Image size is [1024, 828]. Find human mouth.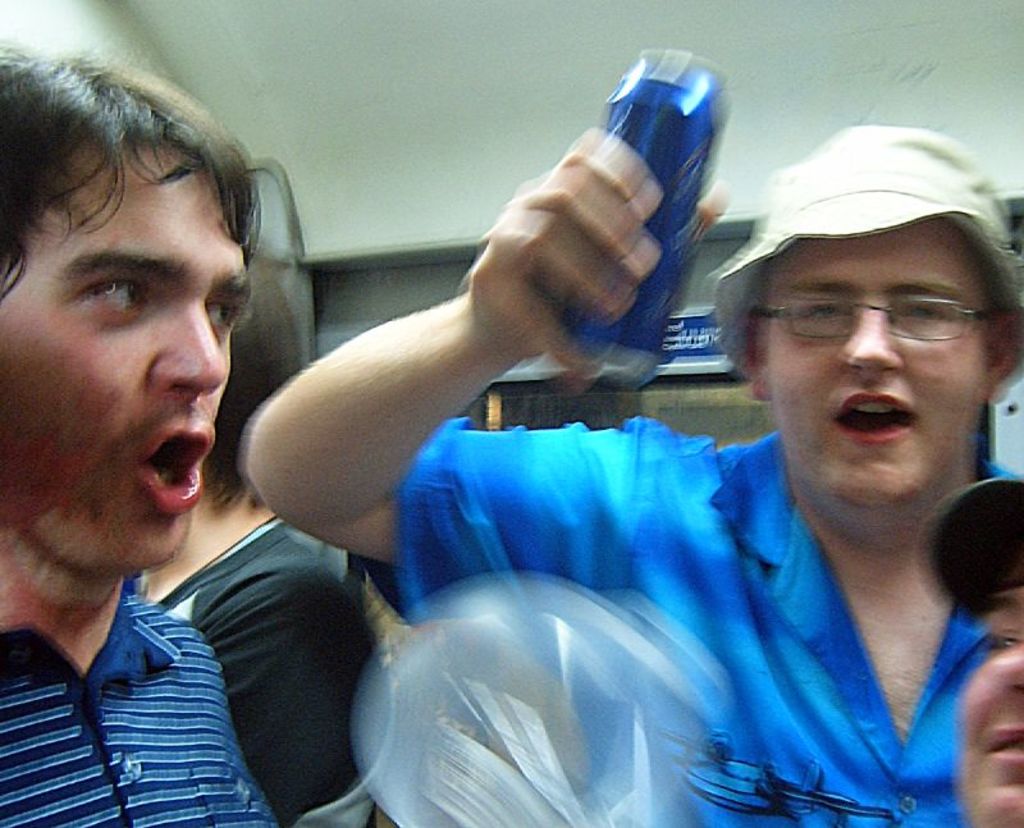
826 390 920 449.
